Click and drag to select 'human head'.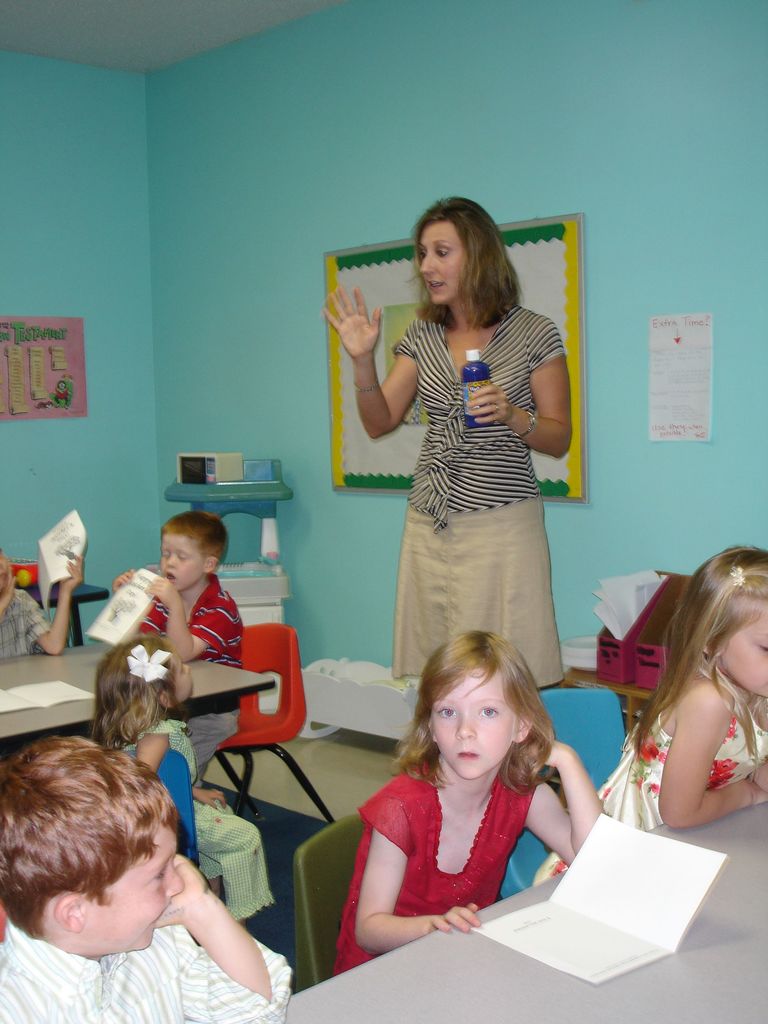
Selection: 156 515 229 593.
